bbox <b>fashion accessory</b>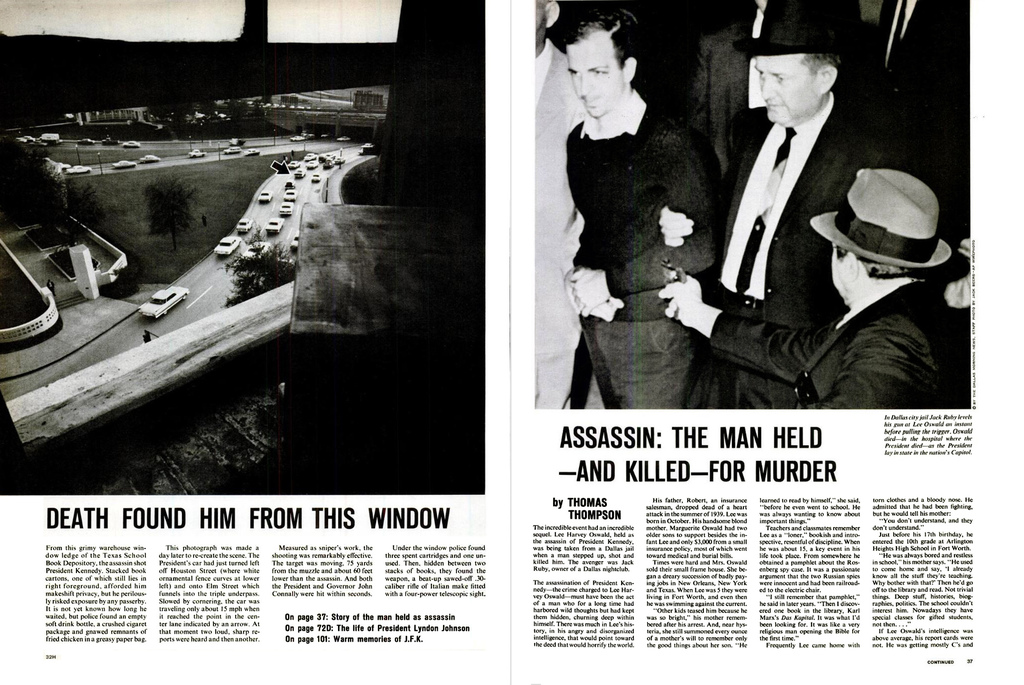
bbox=[810, 174, 952, 269]
